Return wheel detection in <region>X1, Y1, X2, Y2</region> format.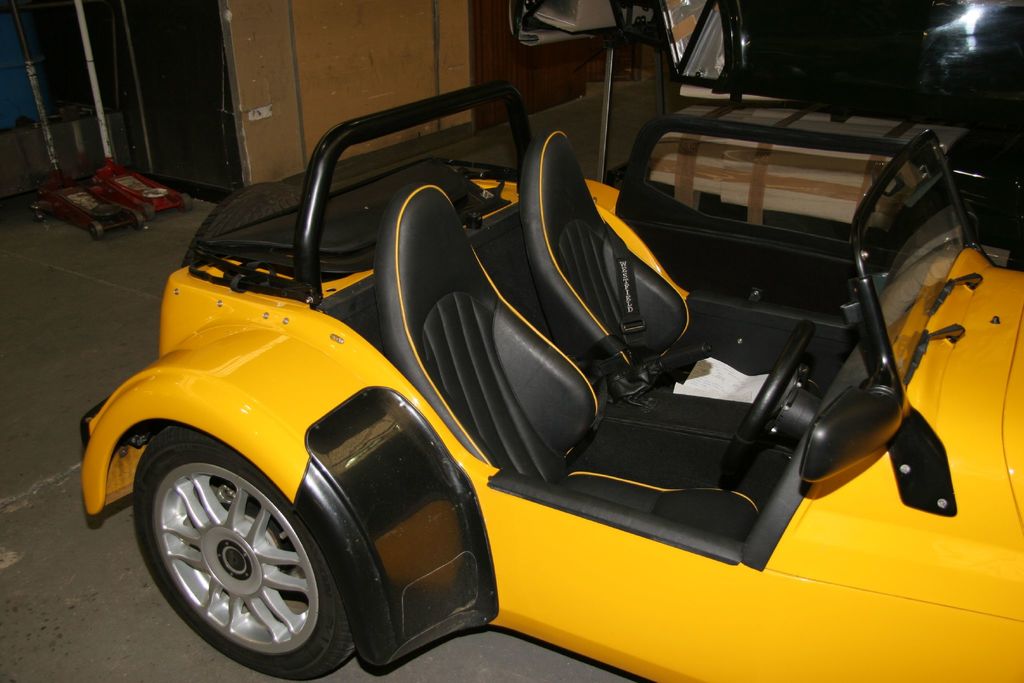
<region>135, 210, 145, 228</region>.
